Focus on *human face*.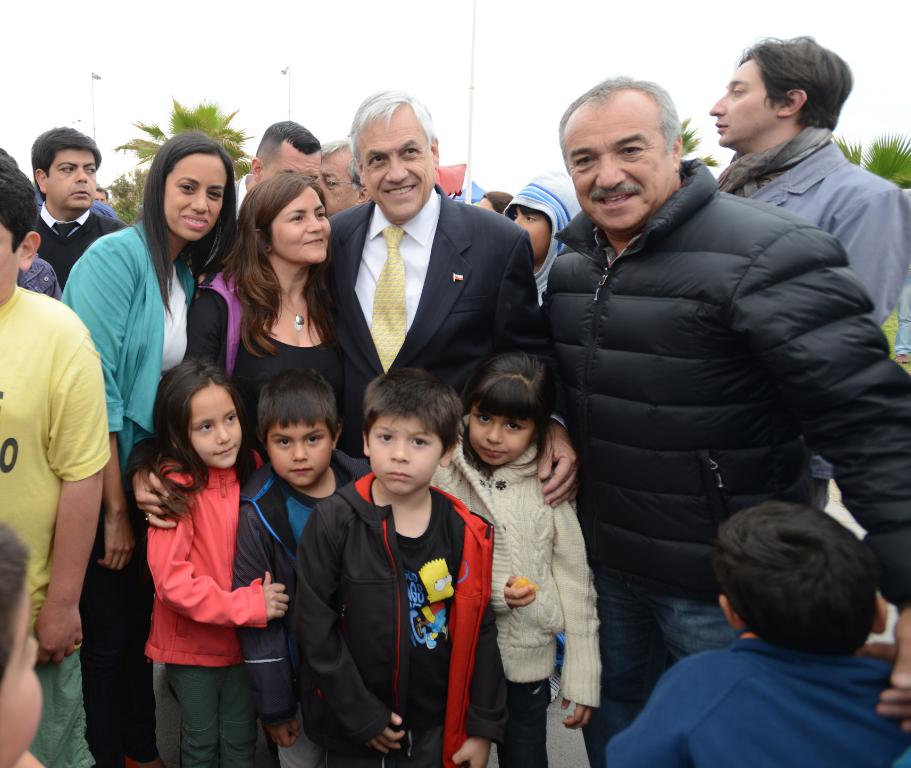
Focused at x1=565 y1=103 x2=677 y2=234.
